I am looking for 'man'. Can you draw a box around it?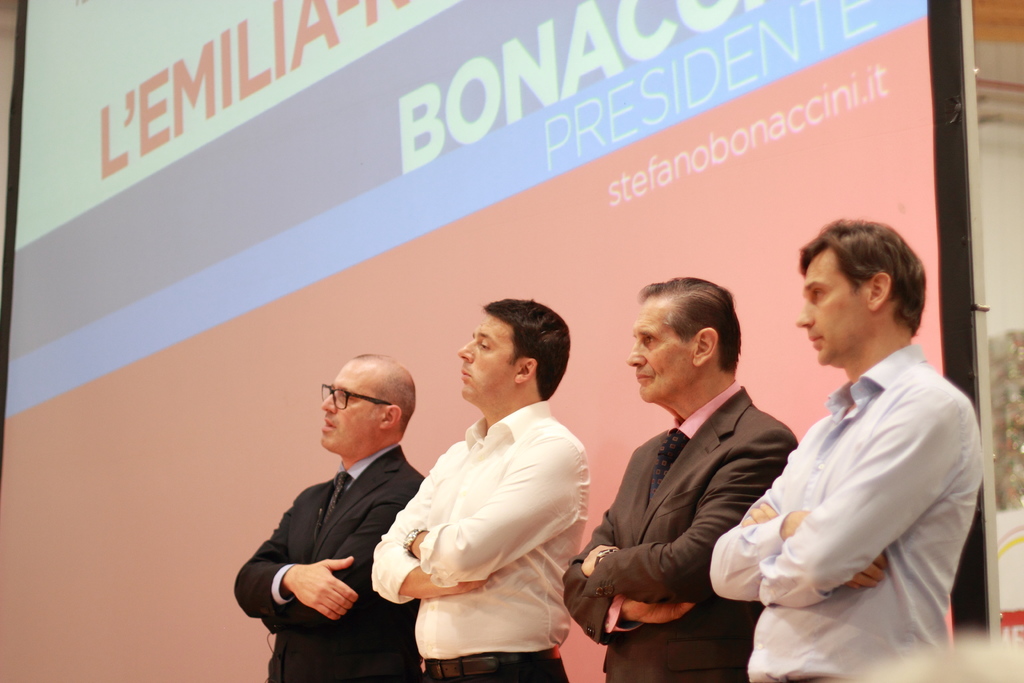
Sure, the bounding box is box=[707, 217, 989, 682].
